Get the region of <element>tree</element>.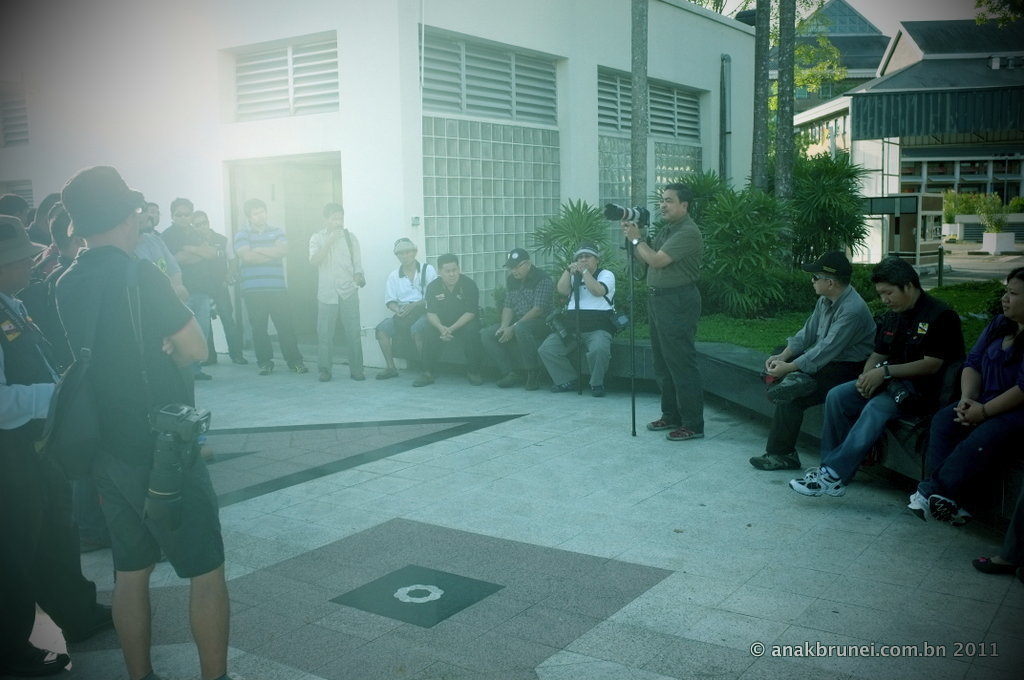
rect(744, 15, 855, 135).
